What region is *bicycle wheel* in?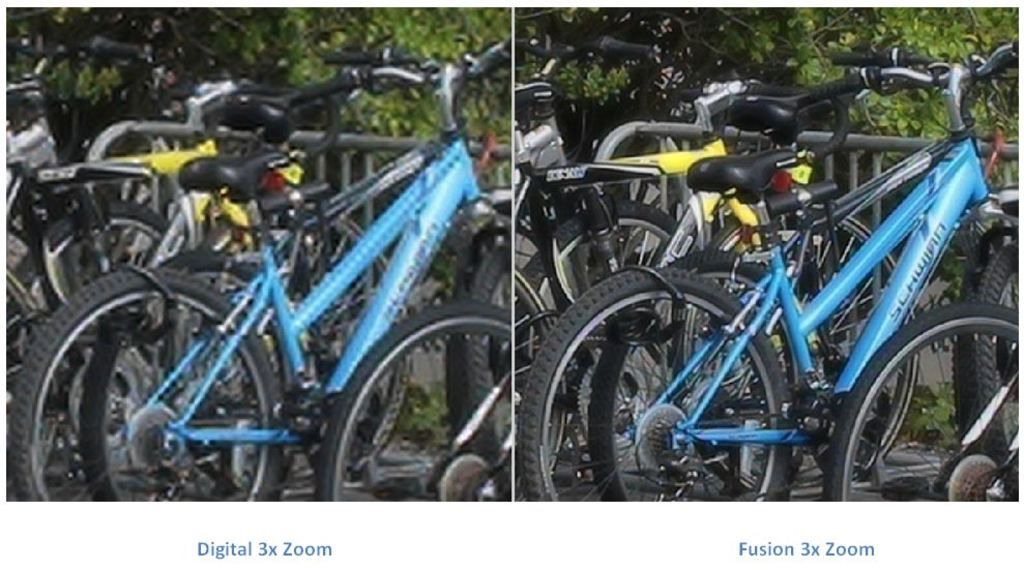
441, 218, 677, 488.
